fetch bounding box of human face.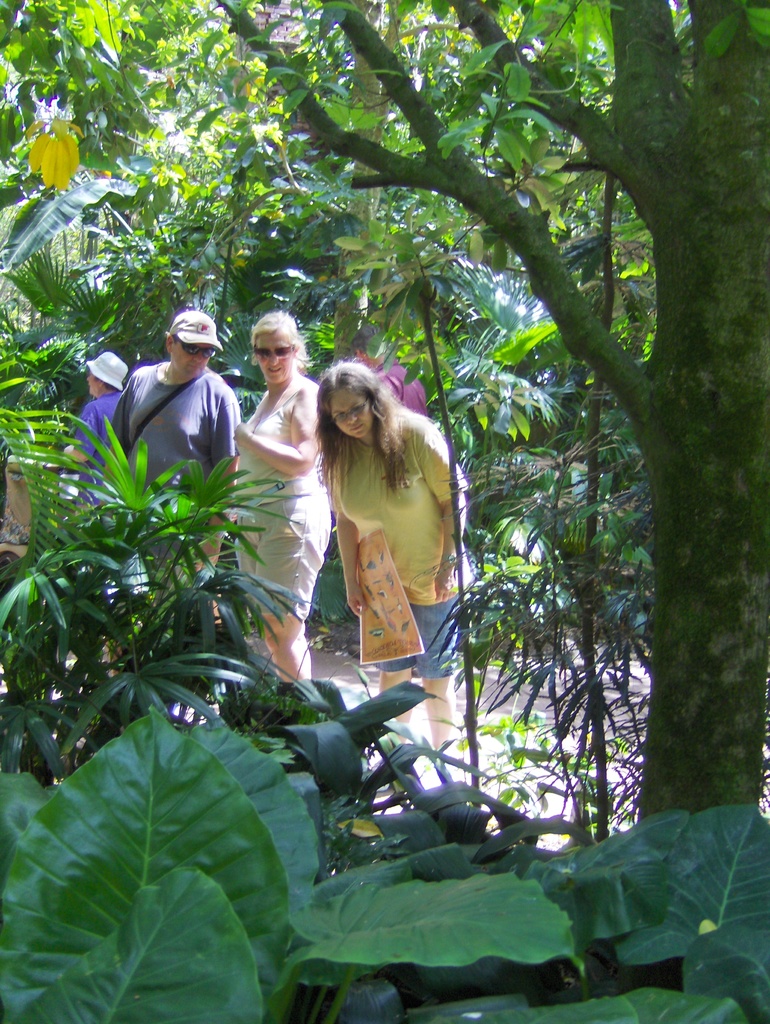
Bbox: rect(331, 387, 374, 436).
